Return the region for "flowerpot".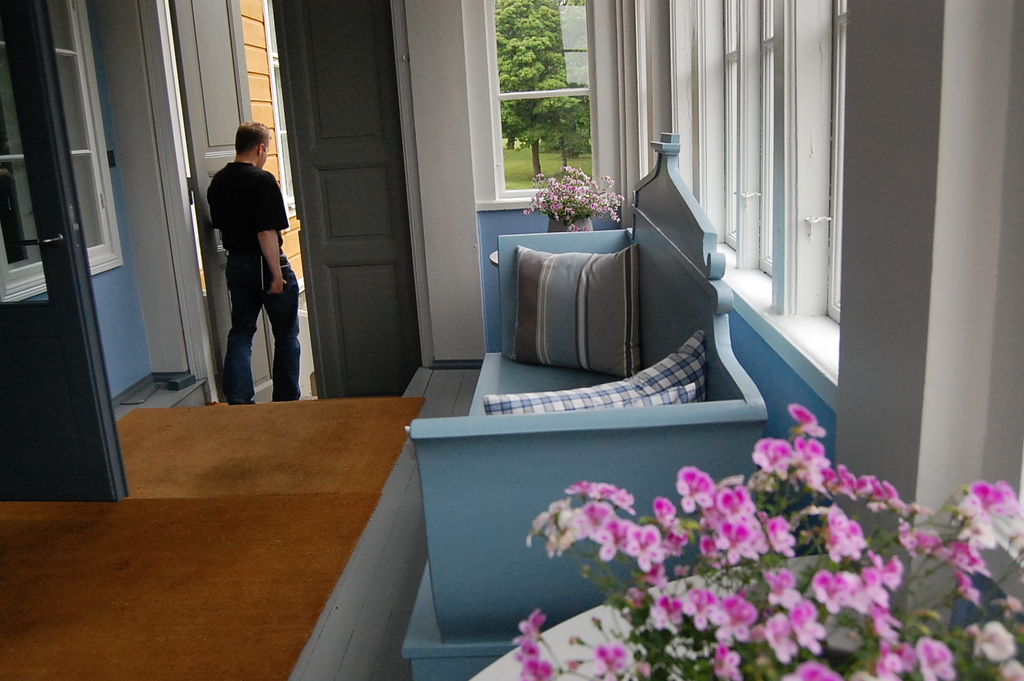
549, 215, 593, 234.
